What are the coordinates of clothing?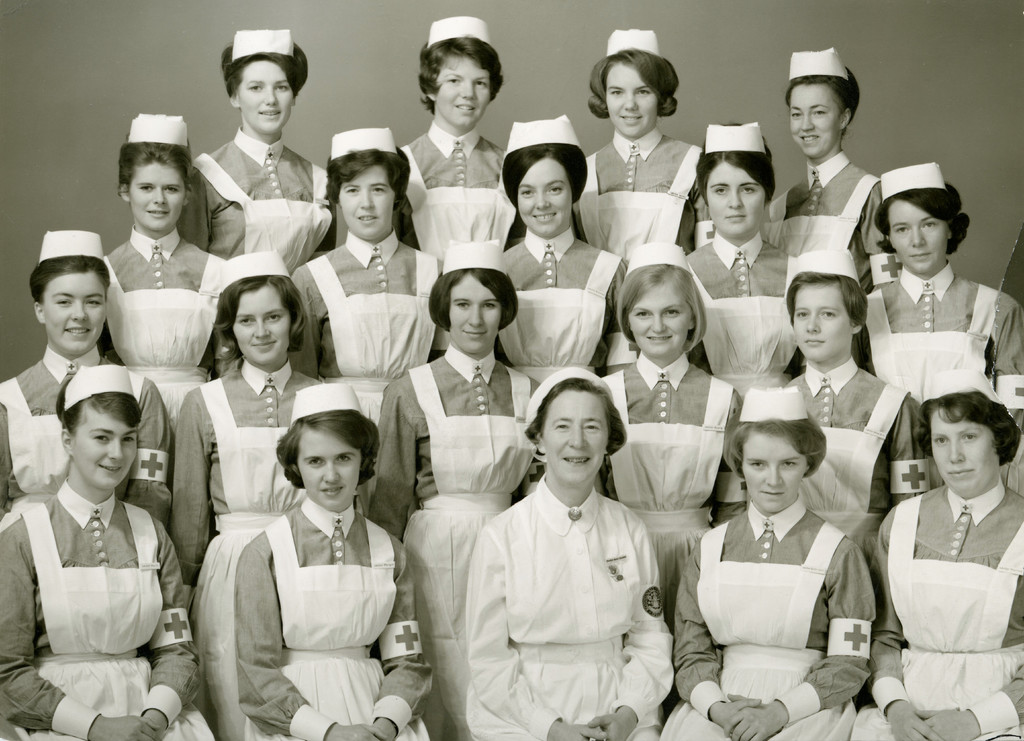
detection(296, 227, 445, 419).
